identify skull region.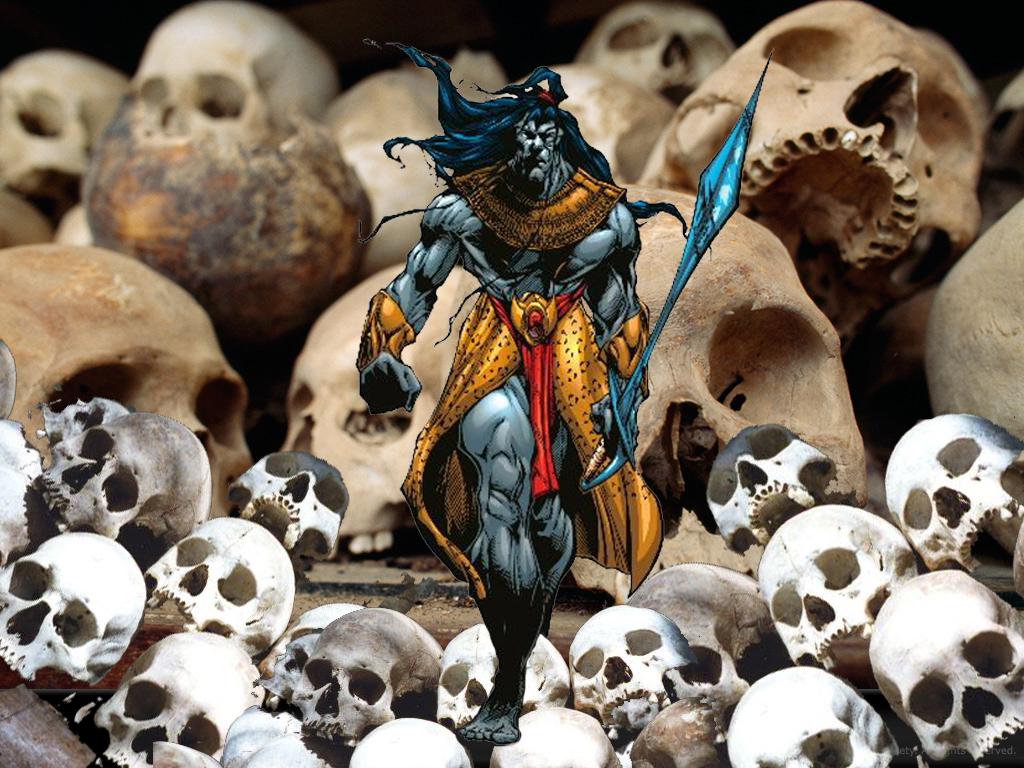
Region: (481, 705, 623, 767).
